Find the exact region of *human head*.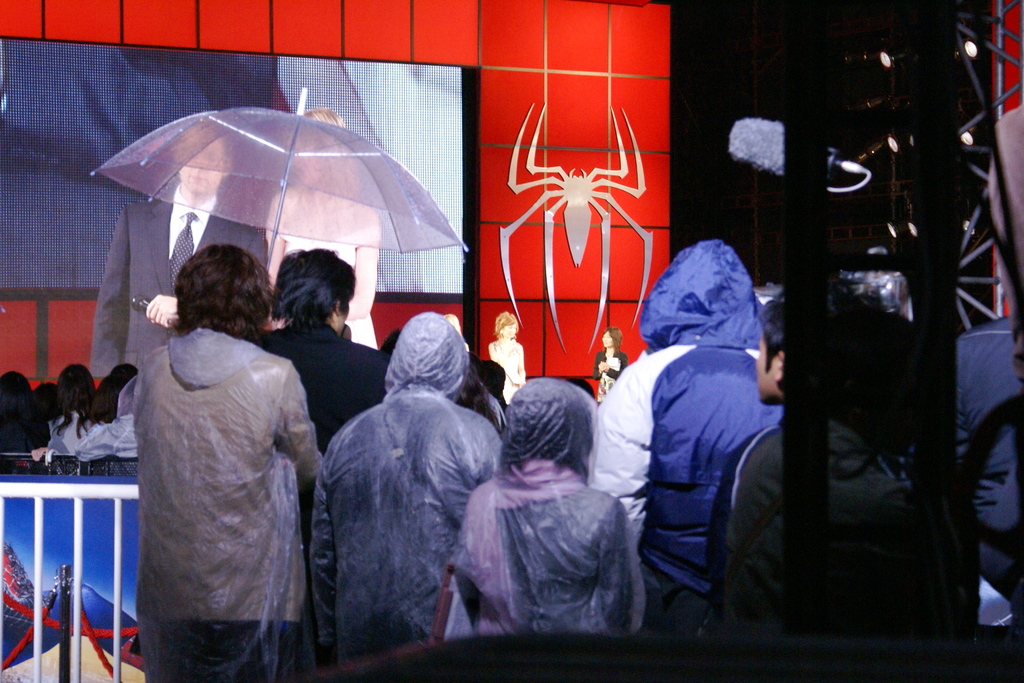
Exact region: BBox(637, 240, 760, 354).
